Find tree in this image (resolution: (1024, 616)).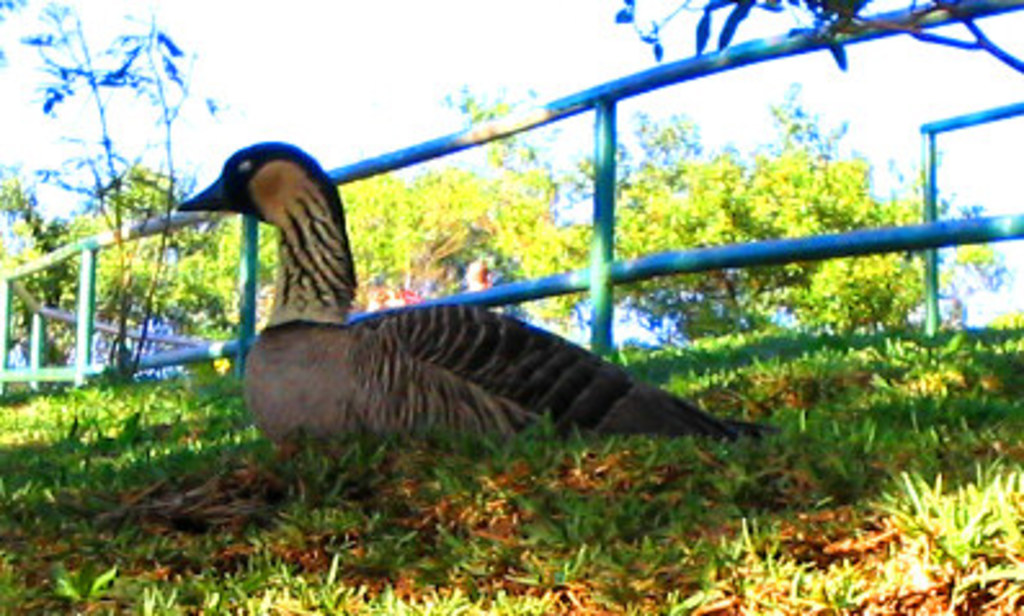
bbox(0, 0, 237, 410).
